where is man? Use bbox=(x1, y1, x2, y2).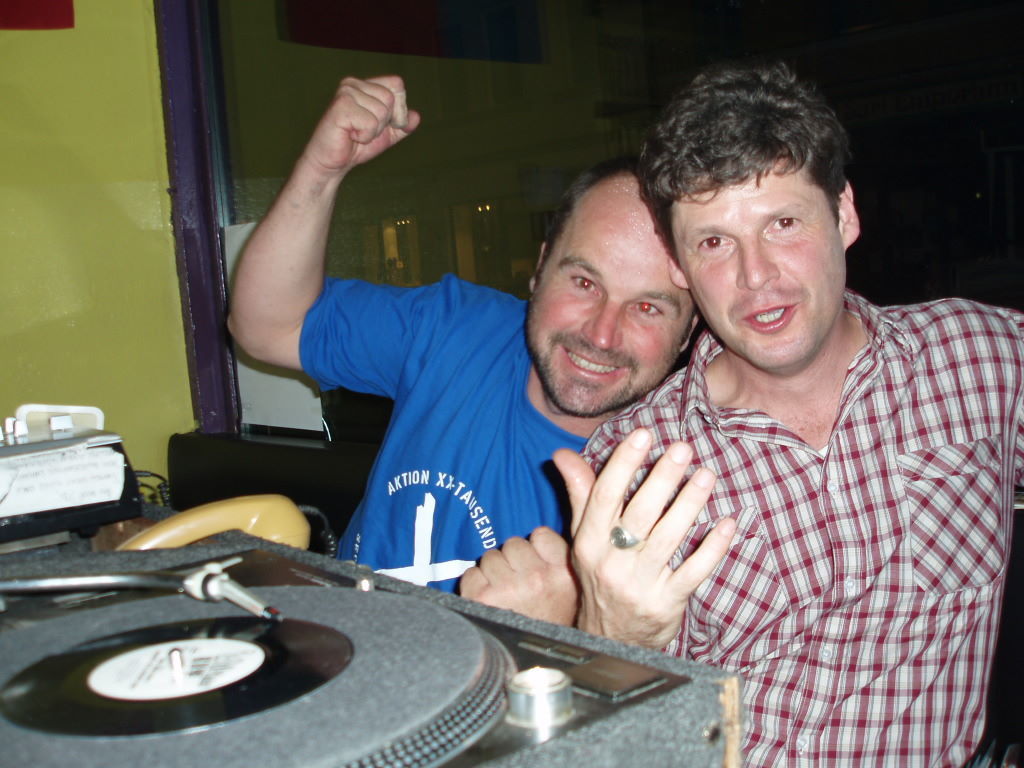
bbox=(226, 71, 700, 630).
